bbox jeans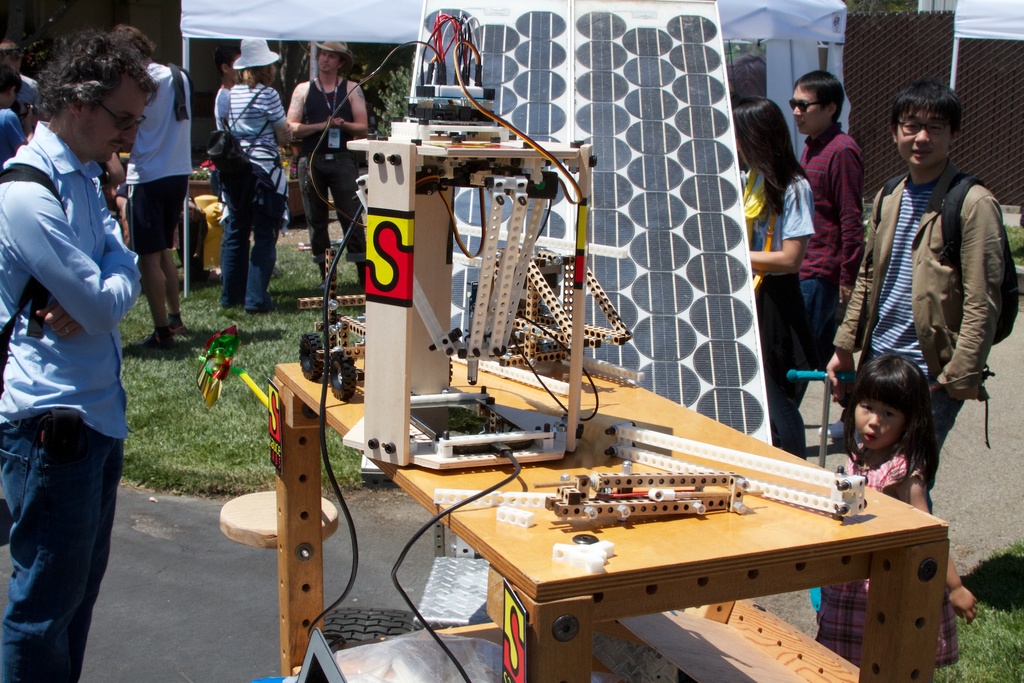
x1=14 y1=422 x2=118 y2=673
